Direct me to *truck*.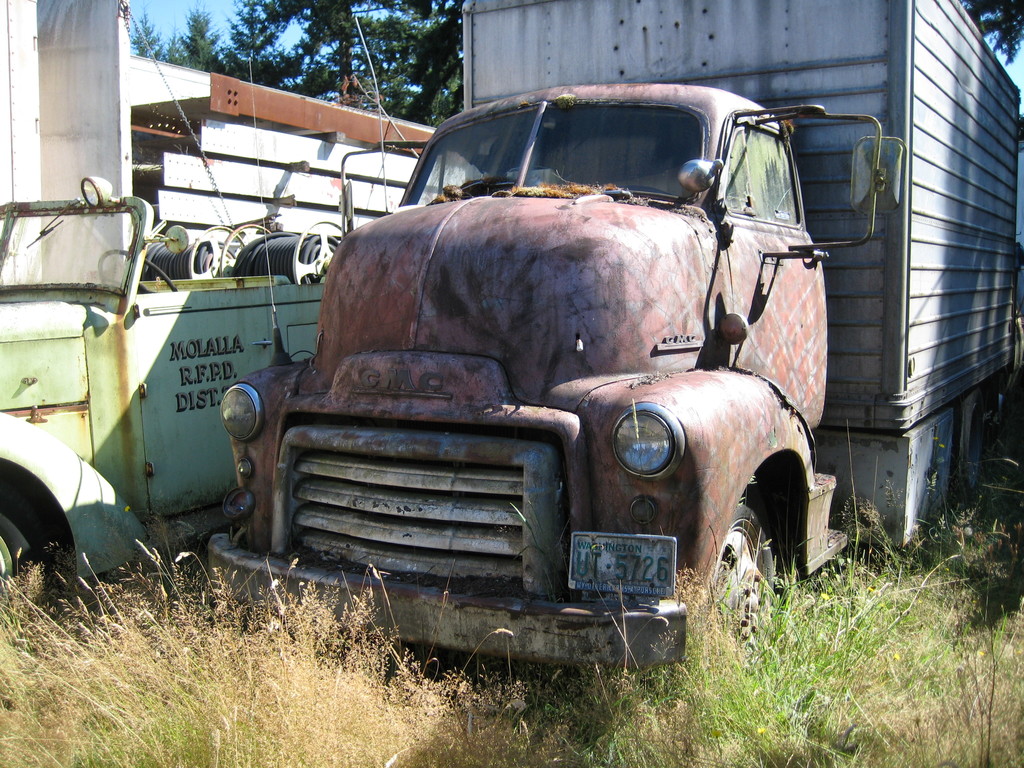
Direction: locate(204, 0, 1023, 692).
